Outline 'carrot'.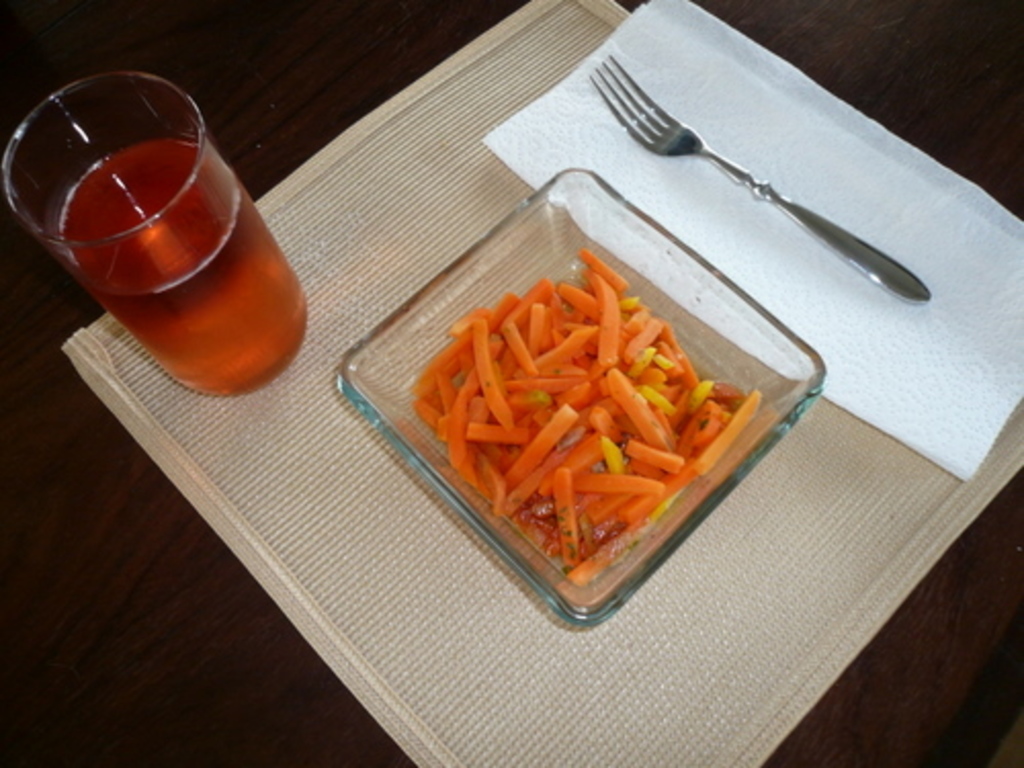
Outline: box=[469, 315, 518, 434].
